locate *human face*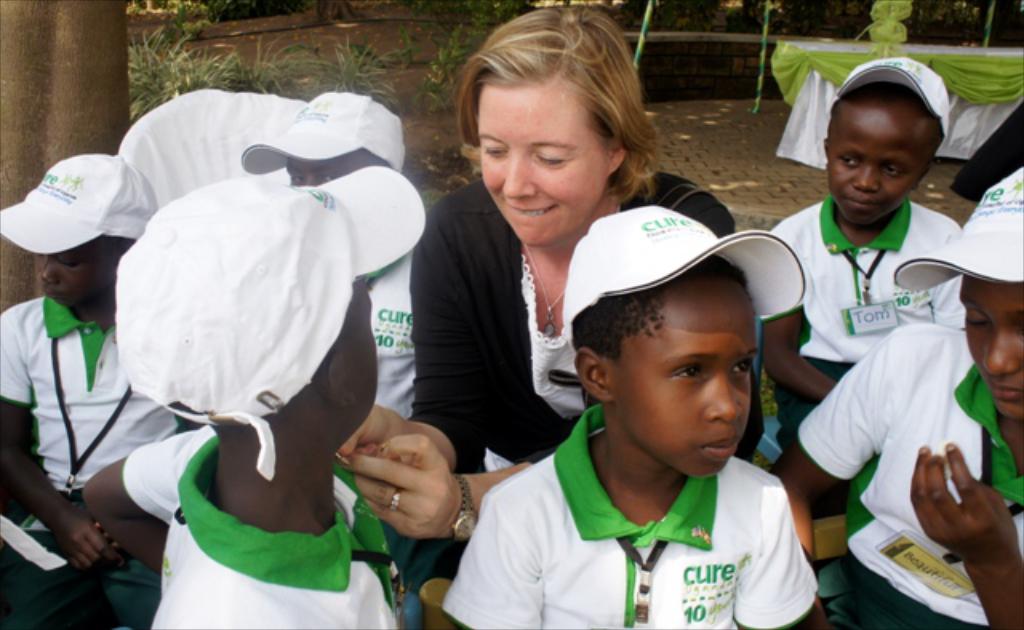
{"left": 960, "top": 275, "right": 1022, "bottom": 417}
